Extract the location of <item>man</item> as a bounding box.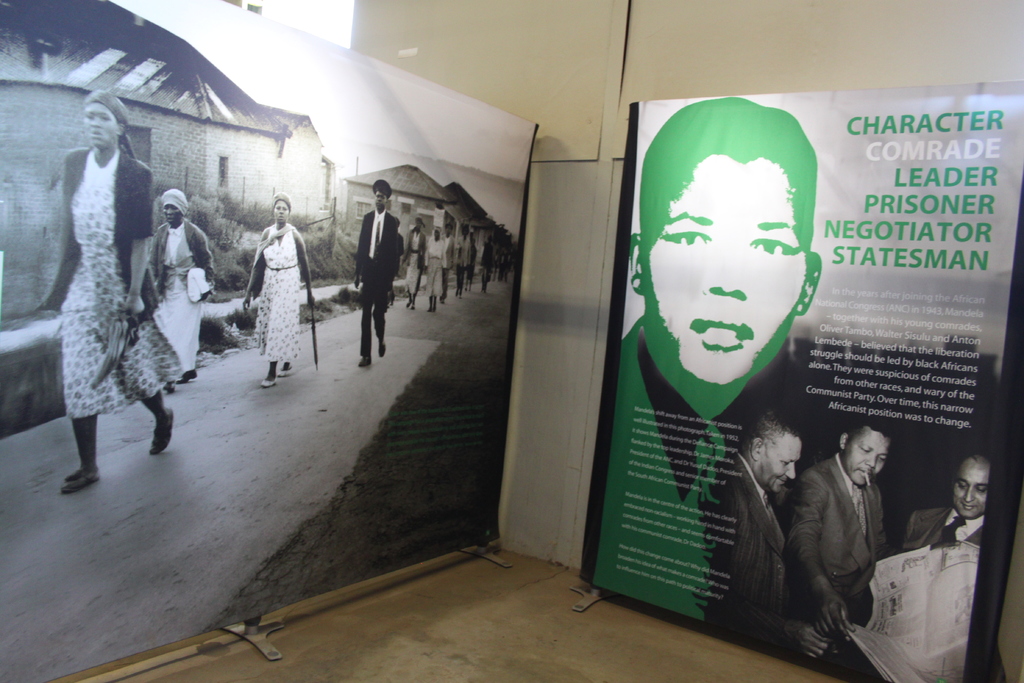
rect(618, 97, 840, 612).
